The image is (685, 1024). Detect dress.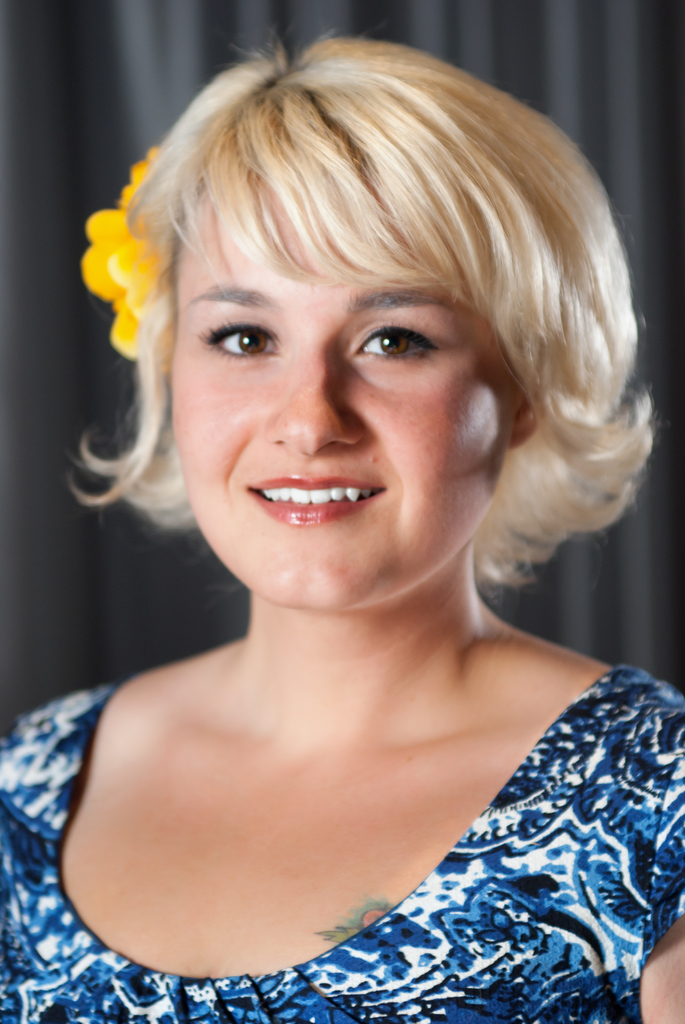
Detection: x1=0, y1=662, x2=684, y2=1023.
